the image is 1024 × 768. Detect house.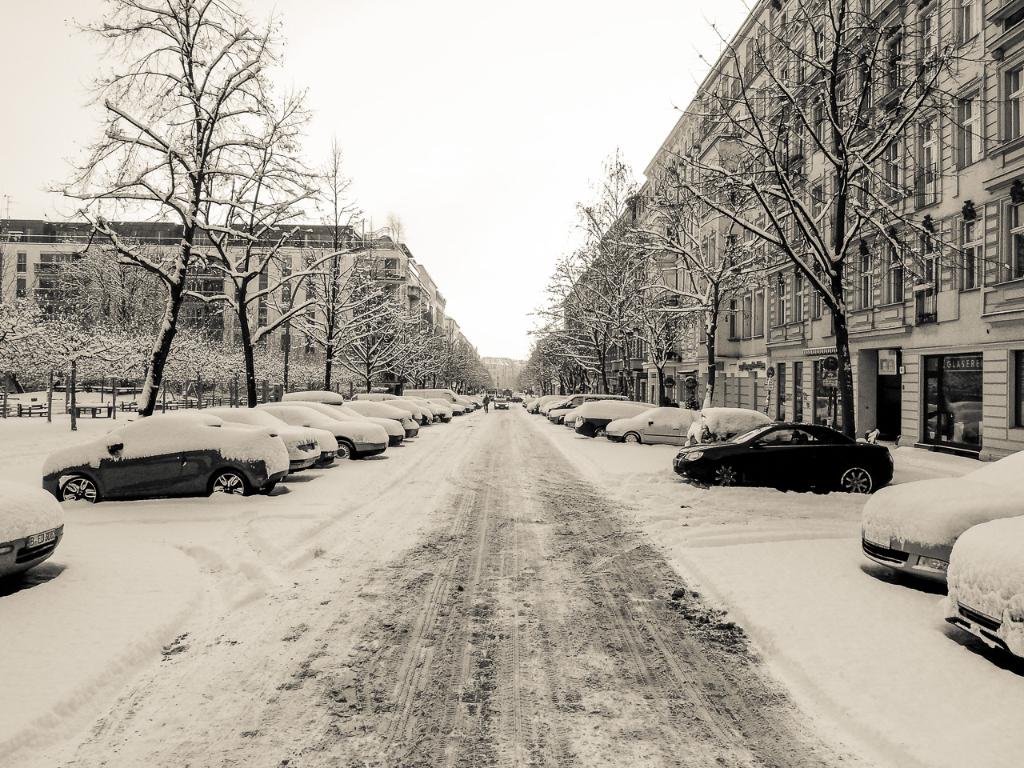
Detection: [561, 266, 627, 386].
